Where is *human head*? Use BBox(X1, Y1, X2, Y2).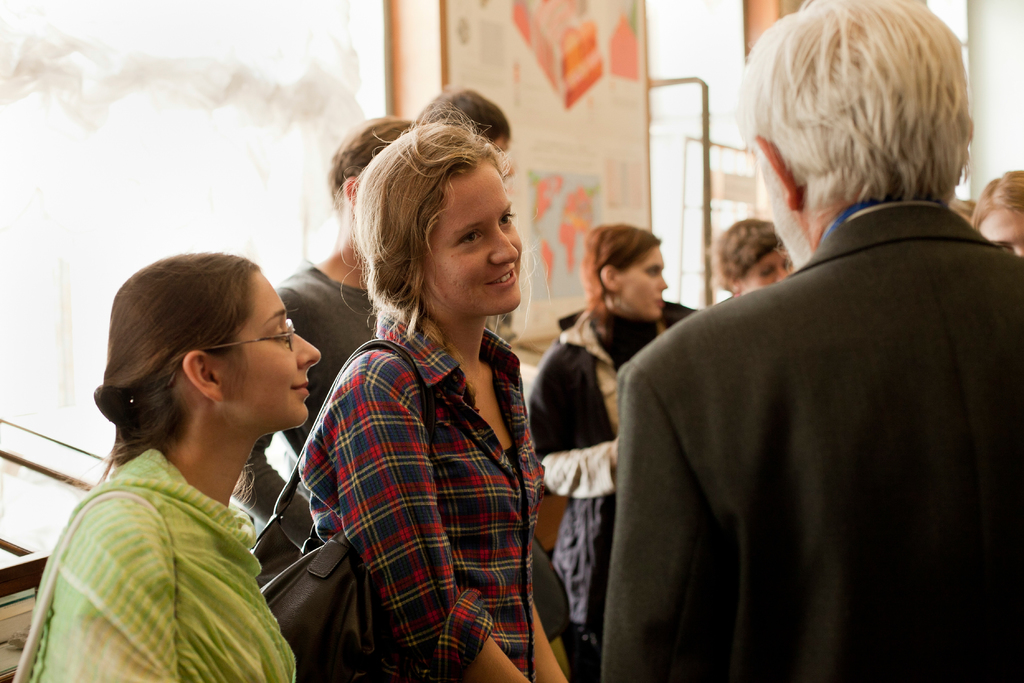
BBox(731, 0, 975, 245).
